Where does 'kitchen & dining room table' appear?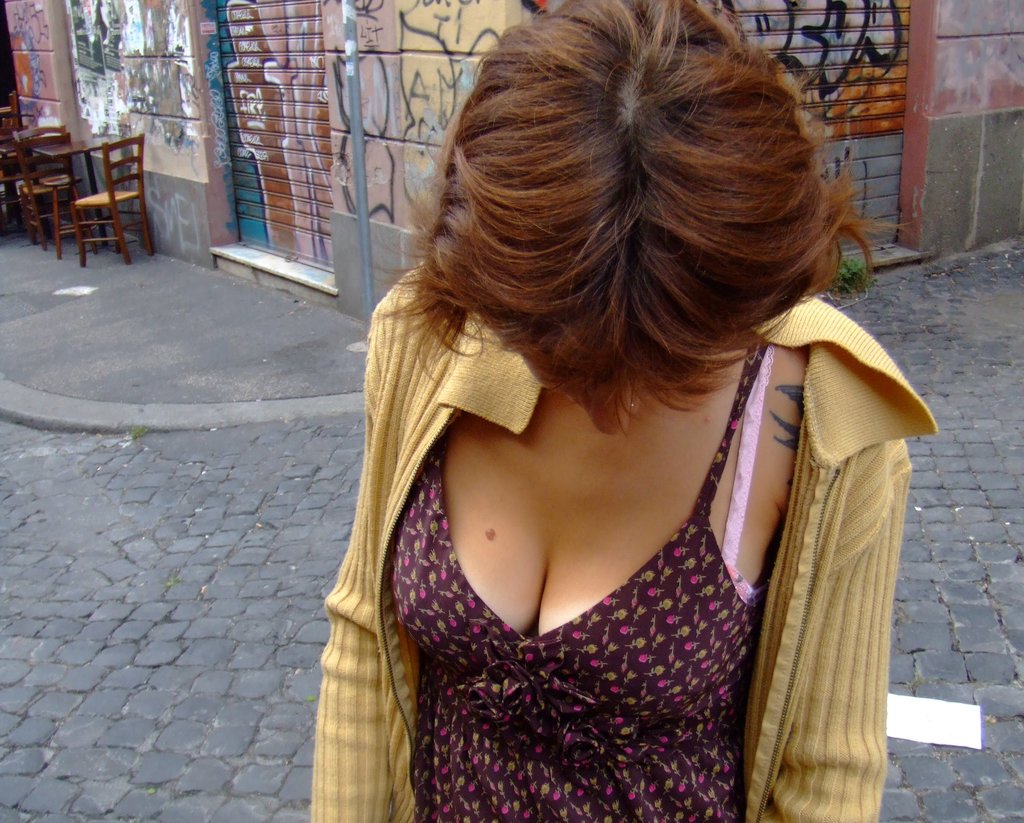
Appears at x1=33, y1=137, x2=111, y2=248.
